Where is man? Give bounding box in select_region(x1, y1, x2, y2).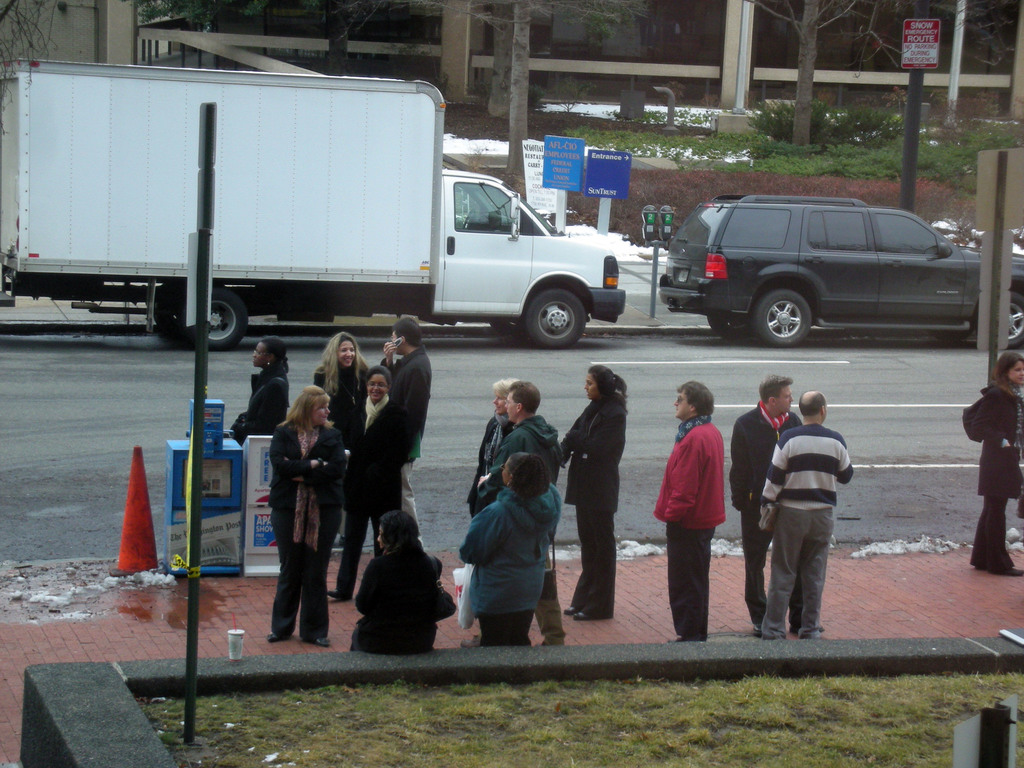
select_region(376, 308, 439, 554).
